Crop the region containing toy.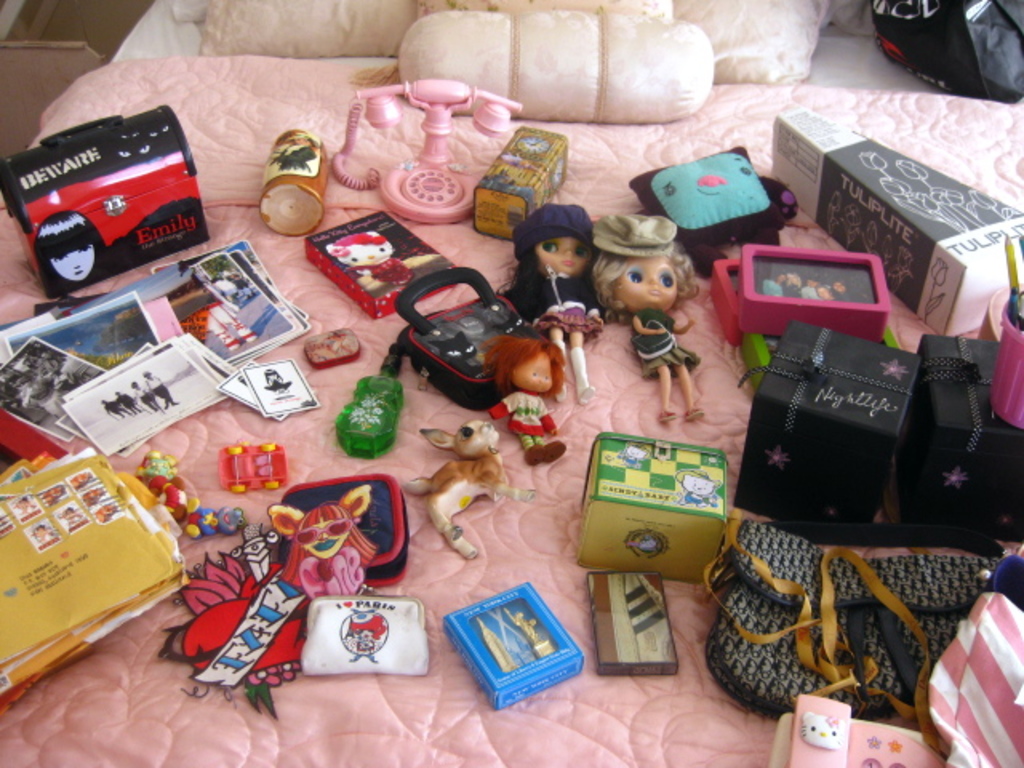
Crop region: <region>221, 438, 286, 496</region>.
